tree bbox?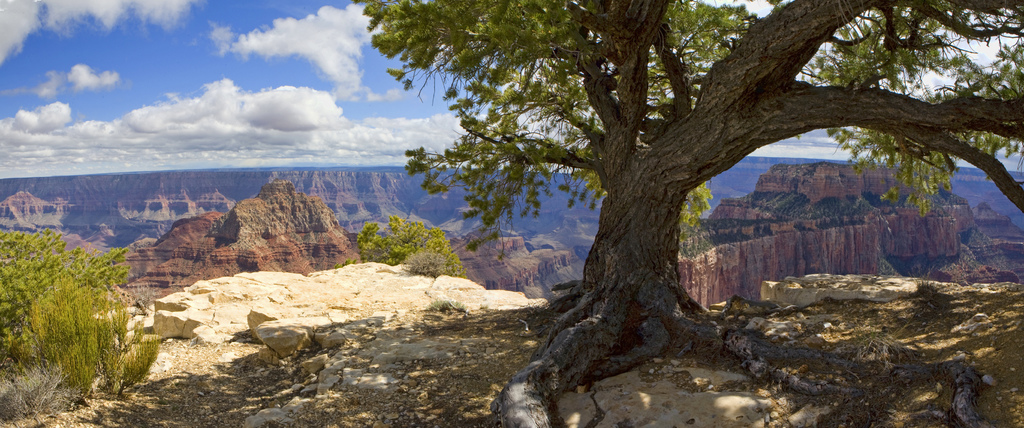
x1=358 y1=0 x2=958 y2=365
